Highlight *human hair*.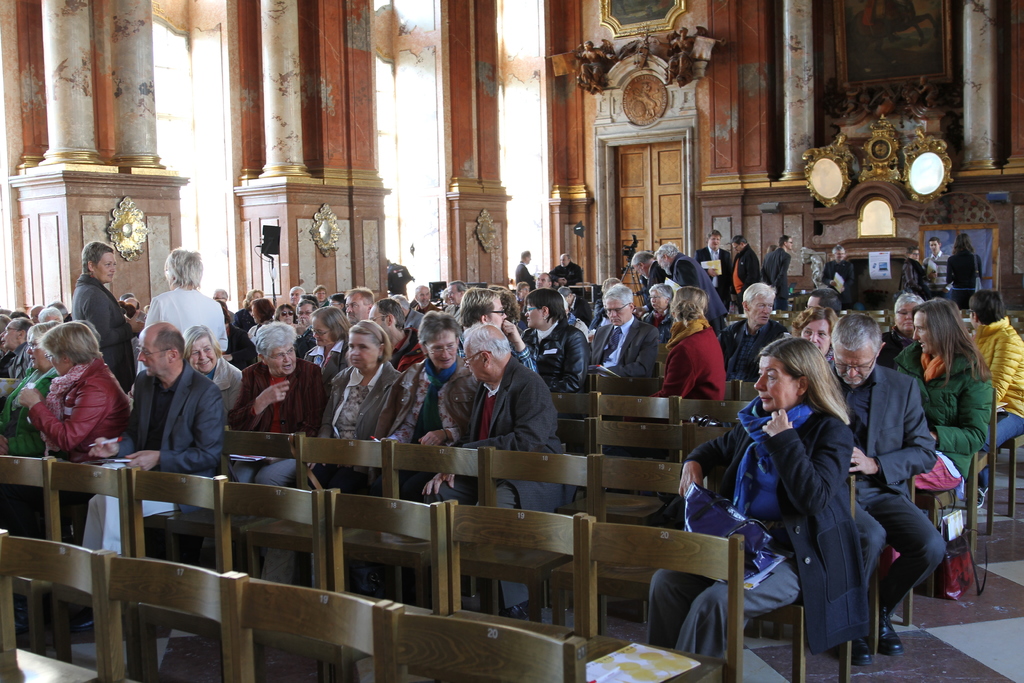
Highlighted region: [832,311,883,349].
